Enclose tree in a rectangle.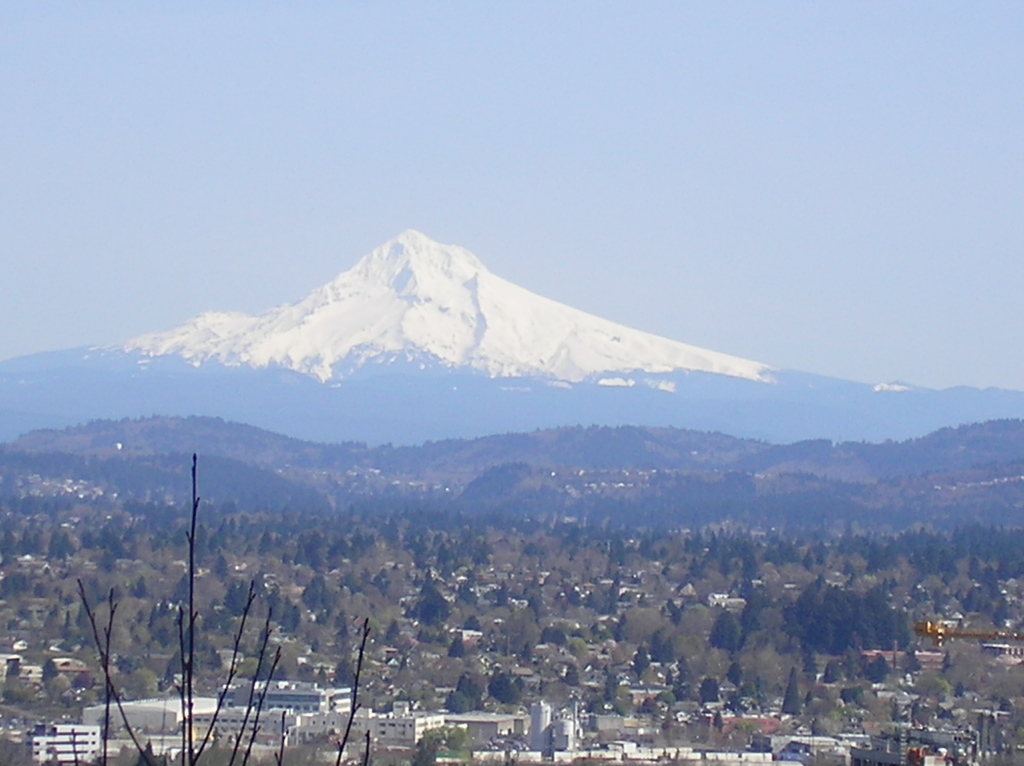
bbox=[566, 662, 586, 688].
